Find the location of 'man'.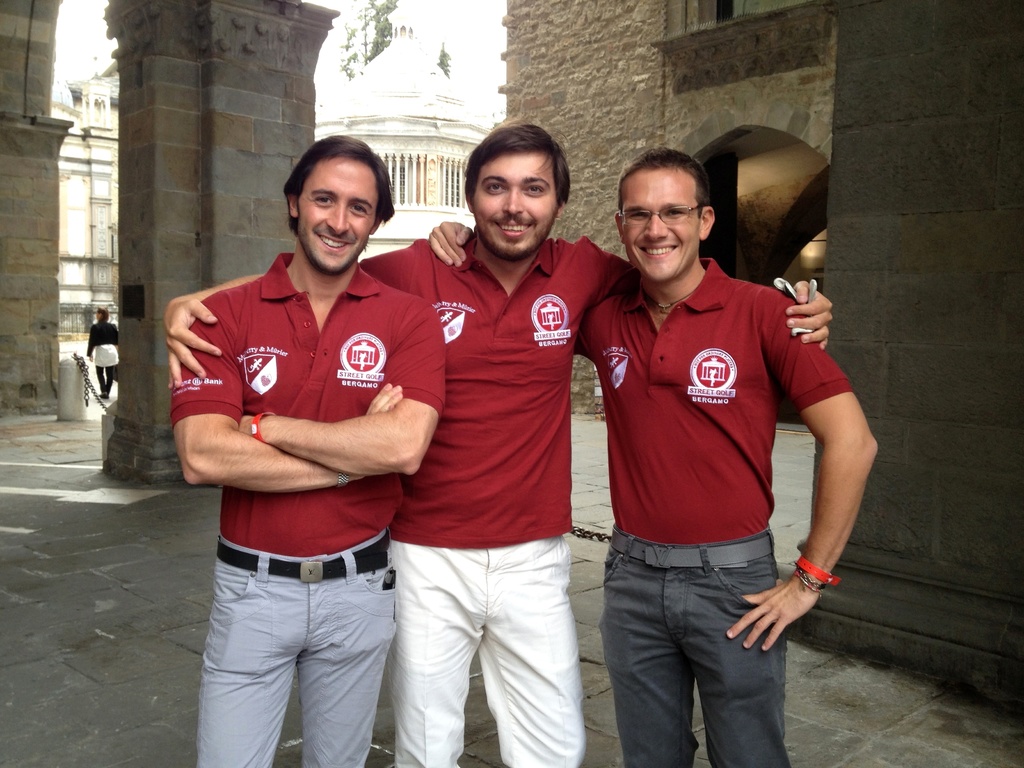
Location: locate(157, 132, 448, 759).
